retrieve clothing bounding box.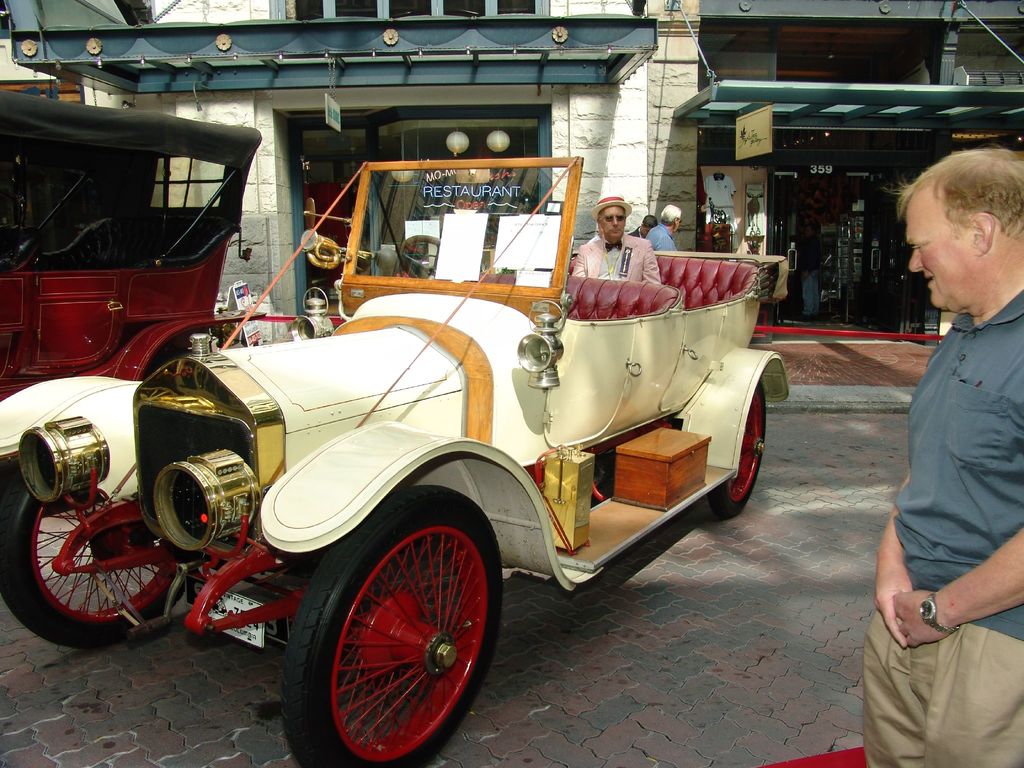
Bounding box: [861, 287, 1023, 767].
